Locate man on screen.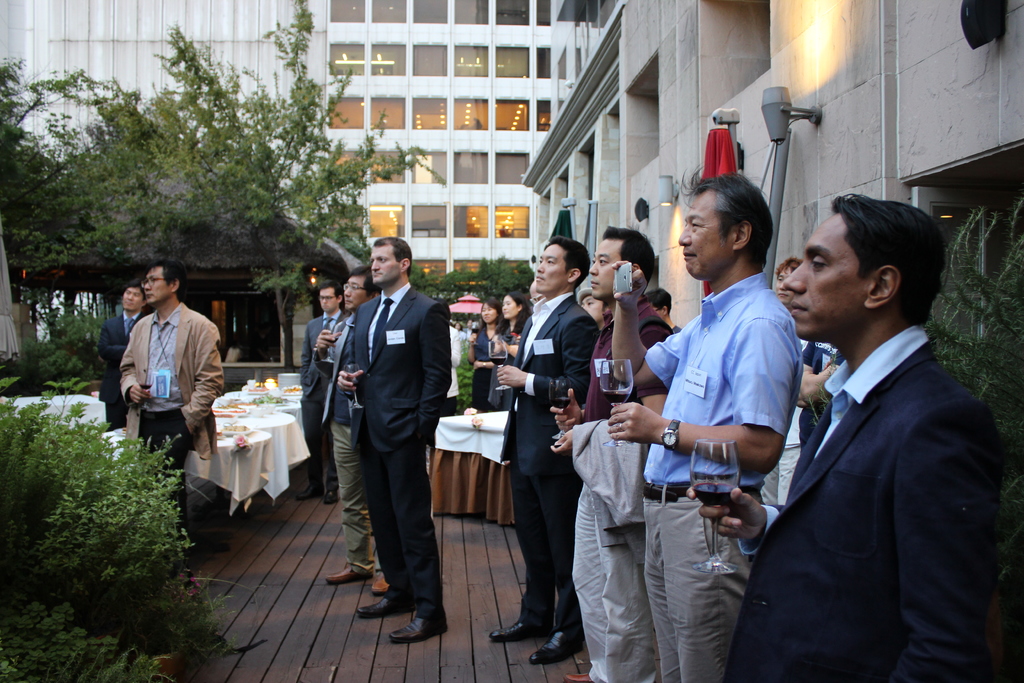
On screen at <region>296, 274, 347, 504</region>.
